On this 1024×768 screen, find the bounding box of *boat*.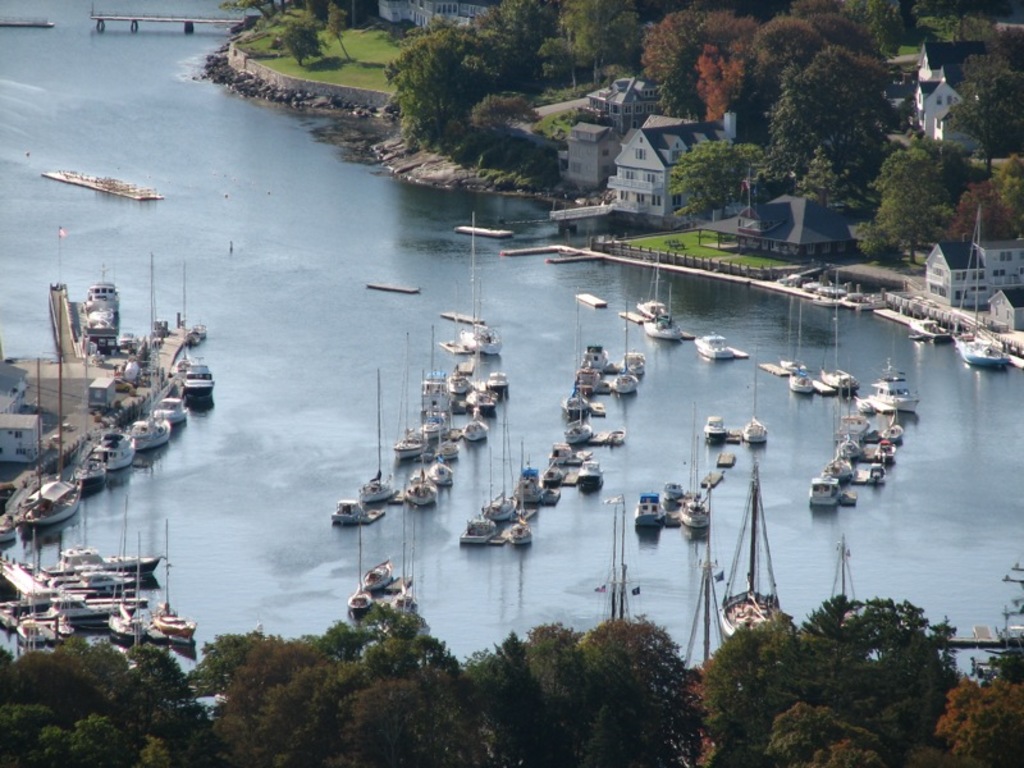
Bounding box: 70 453 110 490.
